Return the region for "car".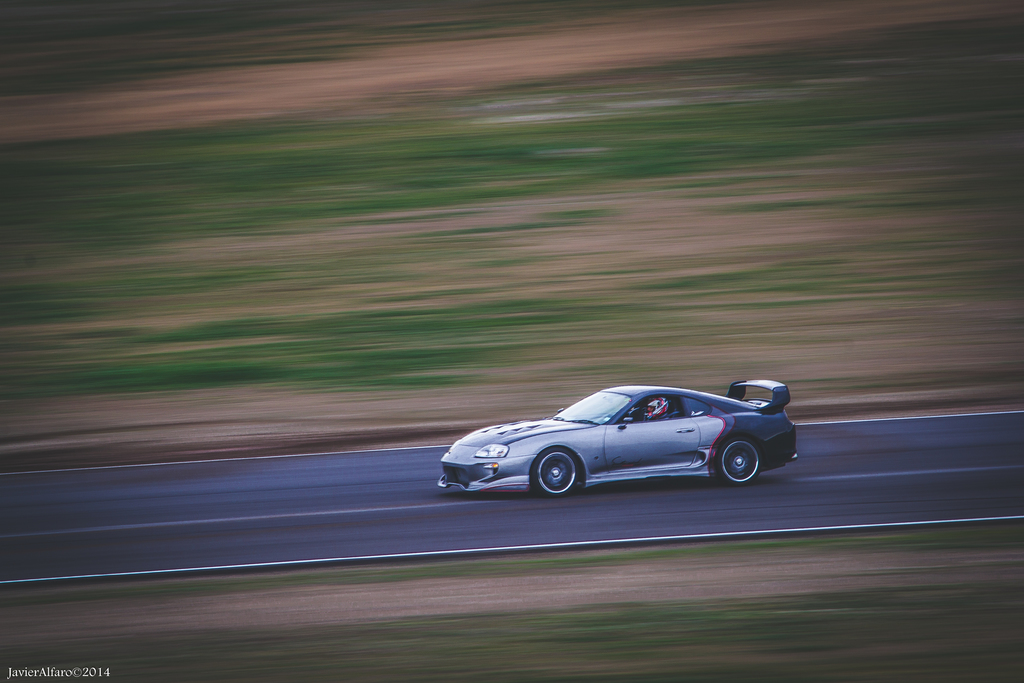
pyautogui.locateOnScreen(433, 381, 796, 500).
